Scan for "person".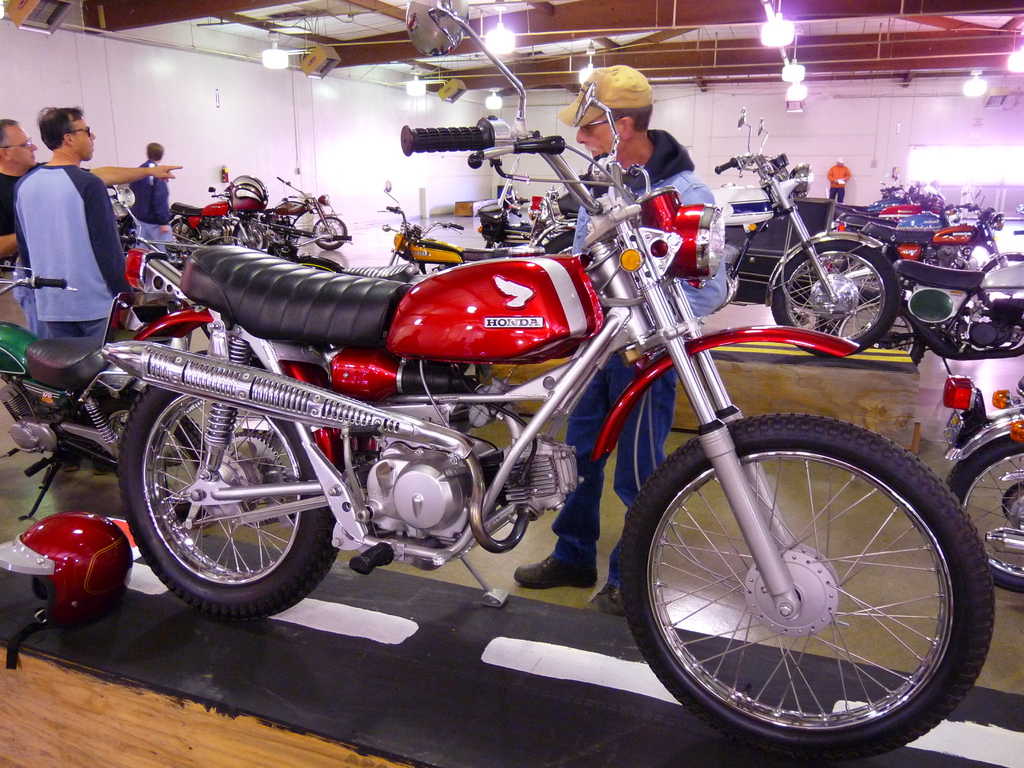
Scan result: l=15, t=105, r=134, b=349.
